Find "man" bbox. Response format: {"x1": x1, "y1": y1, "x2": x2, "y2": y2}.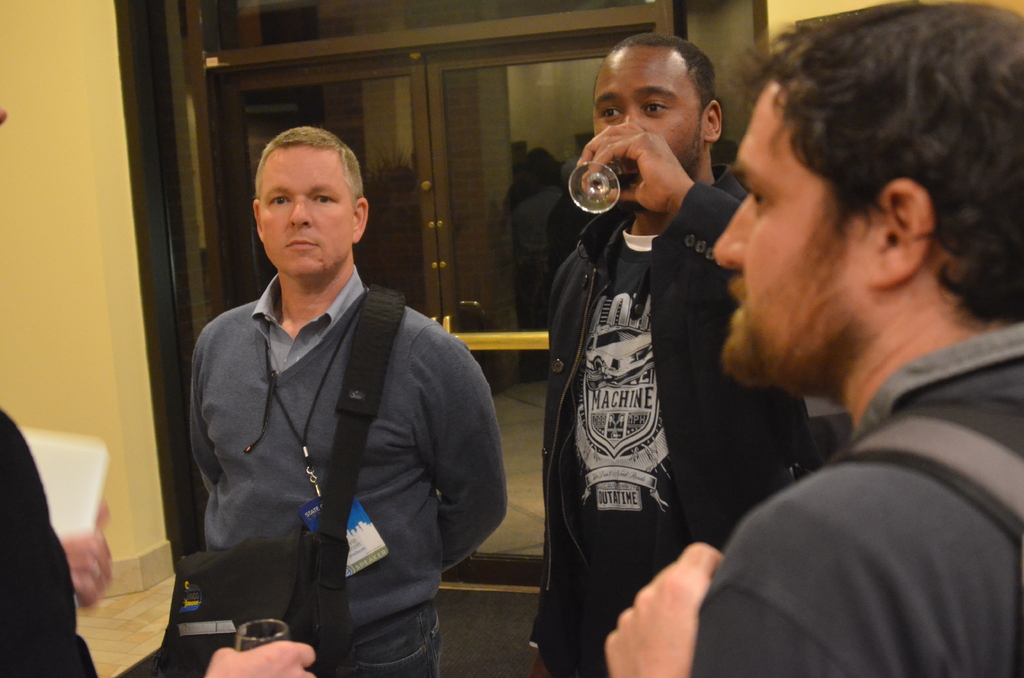
{"x1": 163, "y1": 123, "x2": 494, "y2": 673}.
